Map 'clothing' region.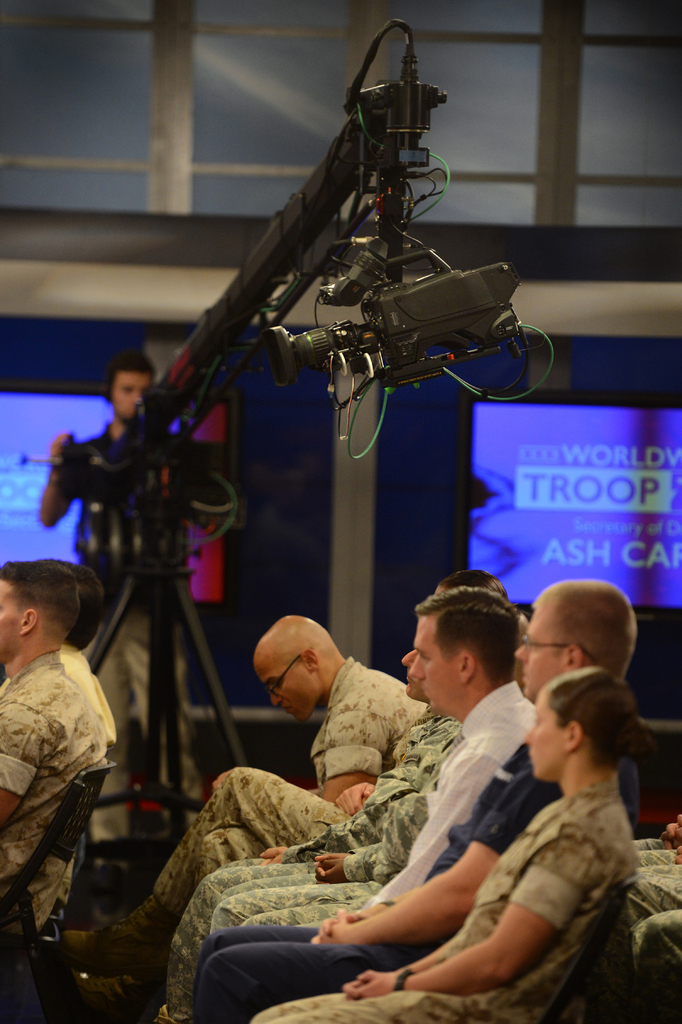
Mapped to {"left": 161, "top": 703, "right": 436, "bottom": 1014}.
